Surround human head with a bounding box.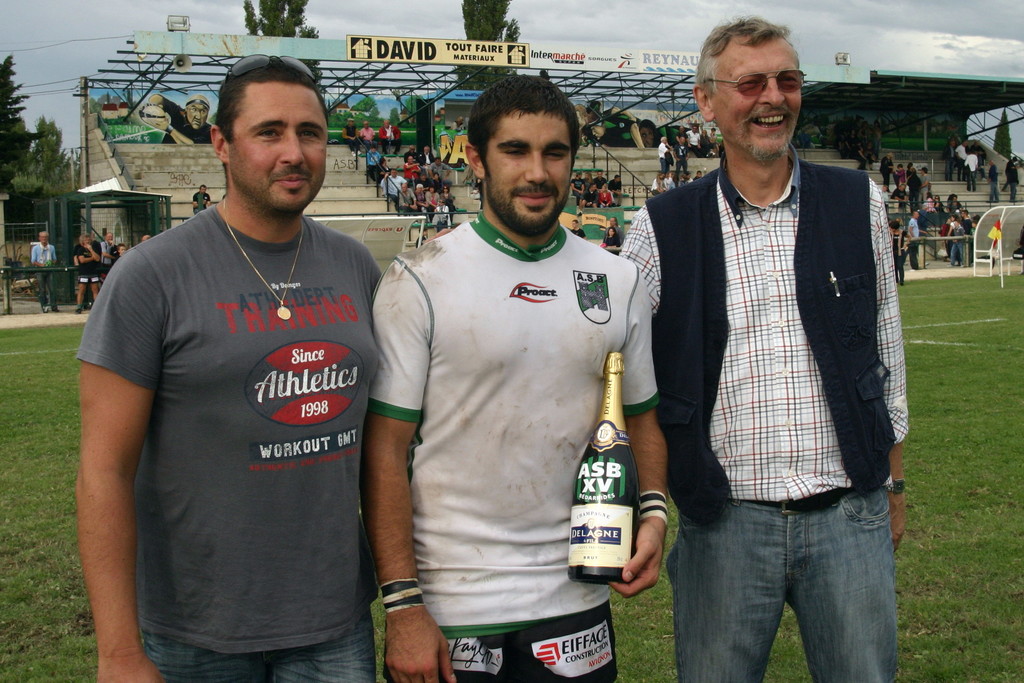
<bbox>383, 119, 388, 128</bbox>.
